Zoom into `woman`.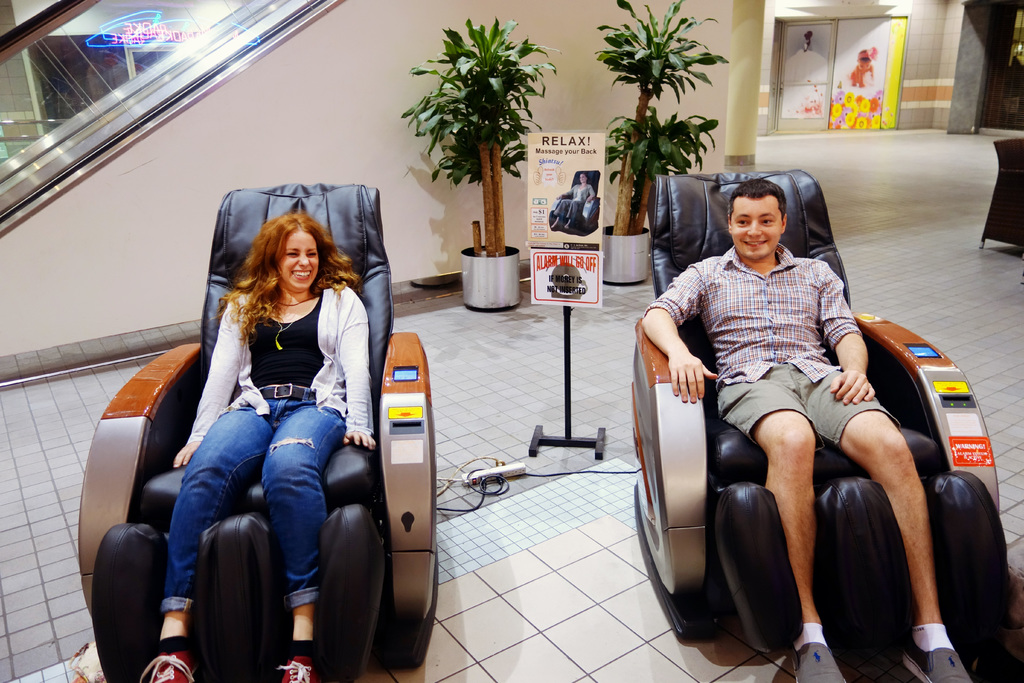
Zoom target: (left=154, top=170, right=387, bottom=662).
